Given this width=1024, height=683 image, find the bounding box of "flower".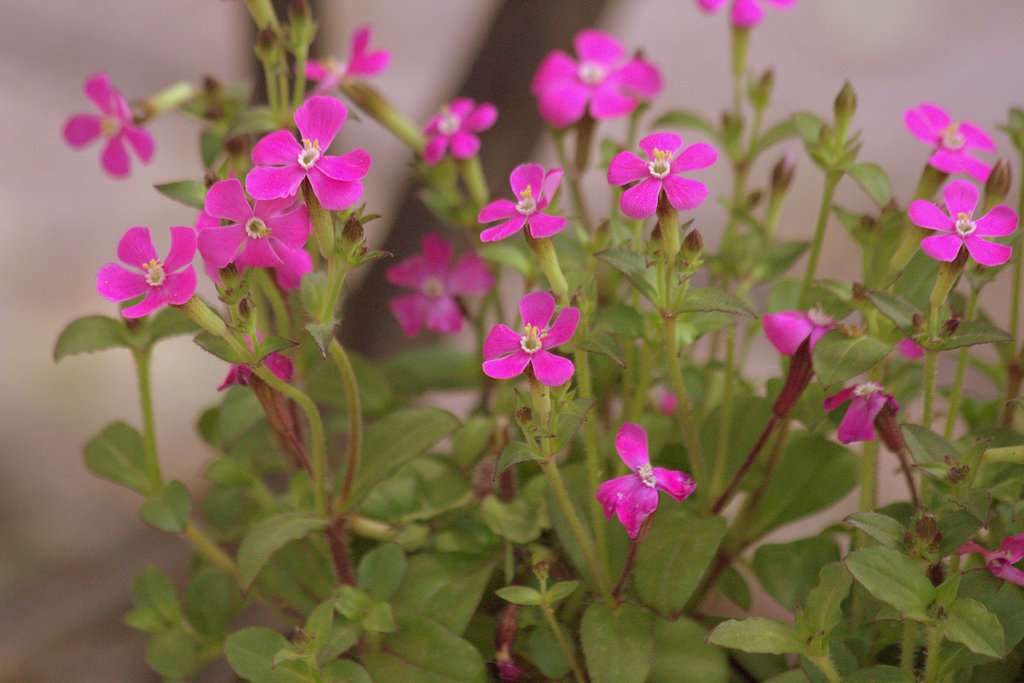
484, 290, 572, 384.
